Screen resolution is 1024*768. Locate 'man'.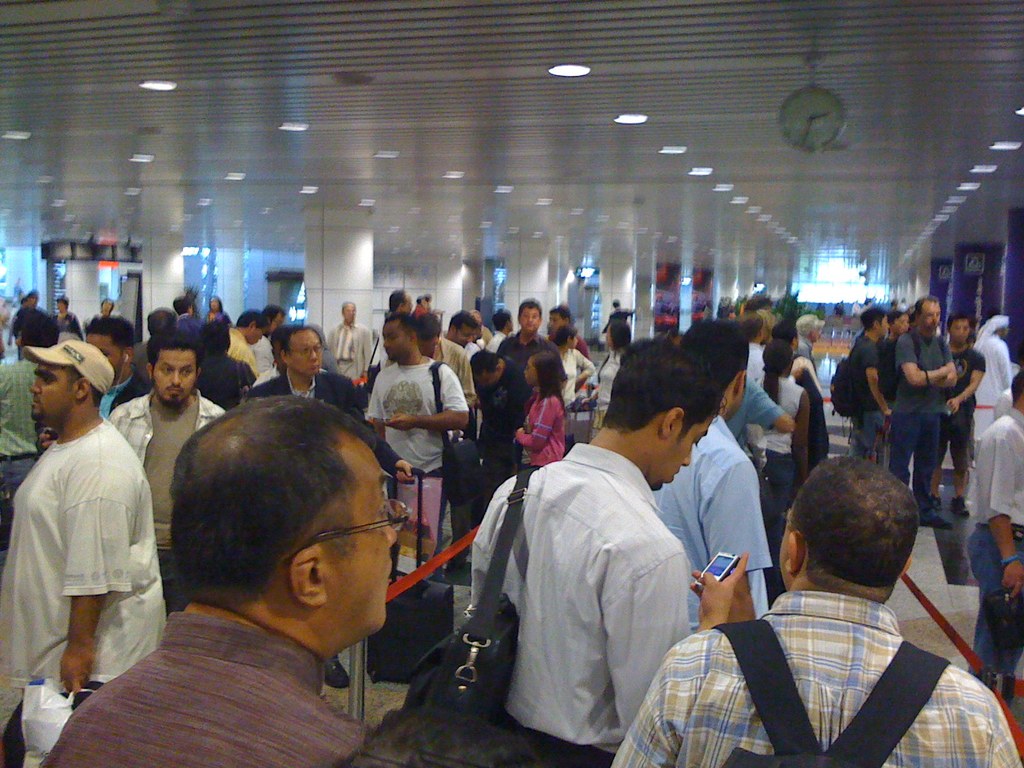
369,318,470,474.
